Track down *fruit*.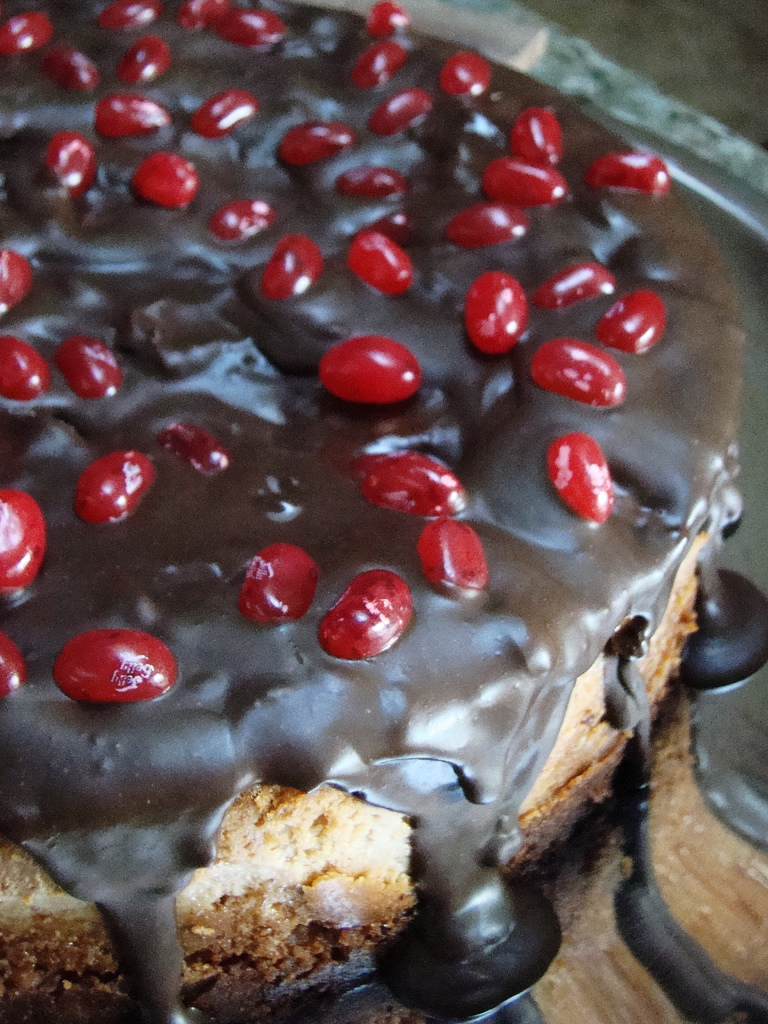
Tracked to Rect(0, 246, 34, 317).
